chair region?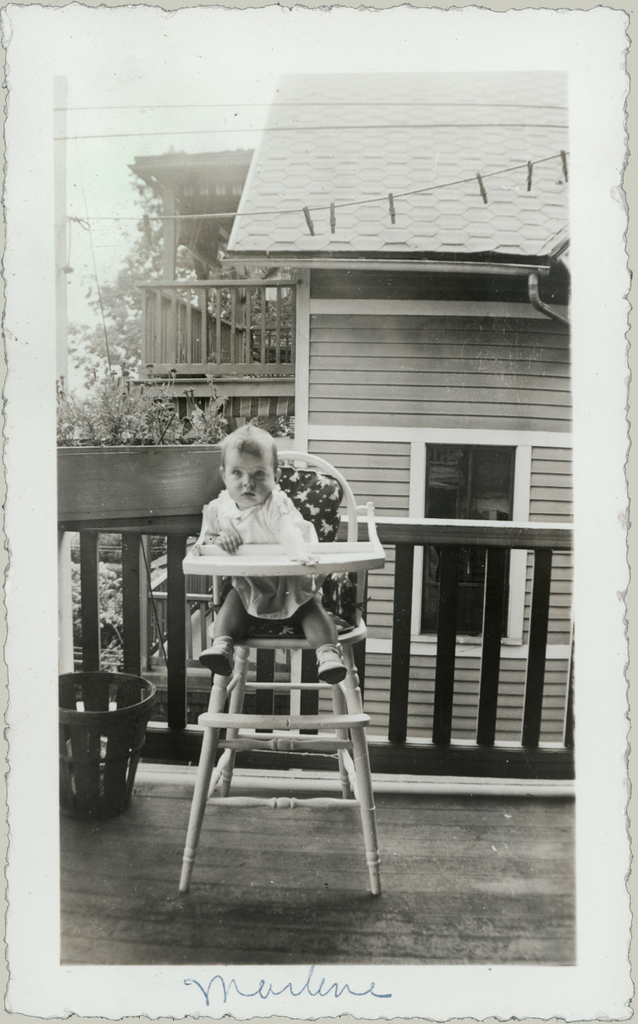
166, 492, 395, 917
